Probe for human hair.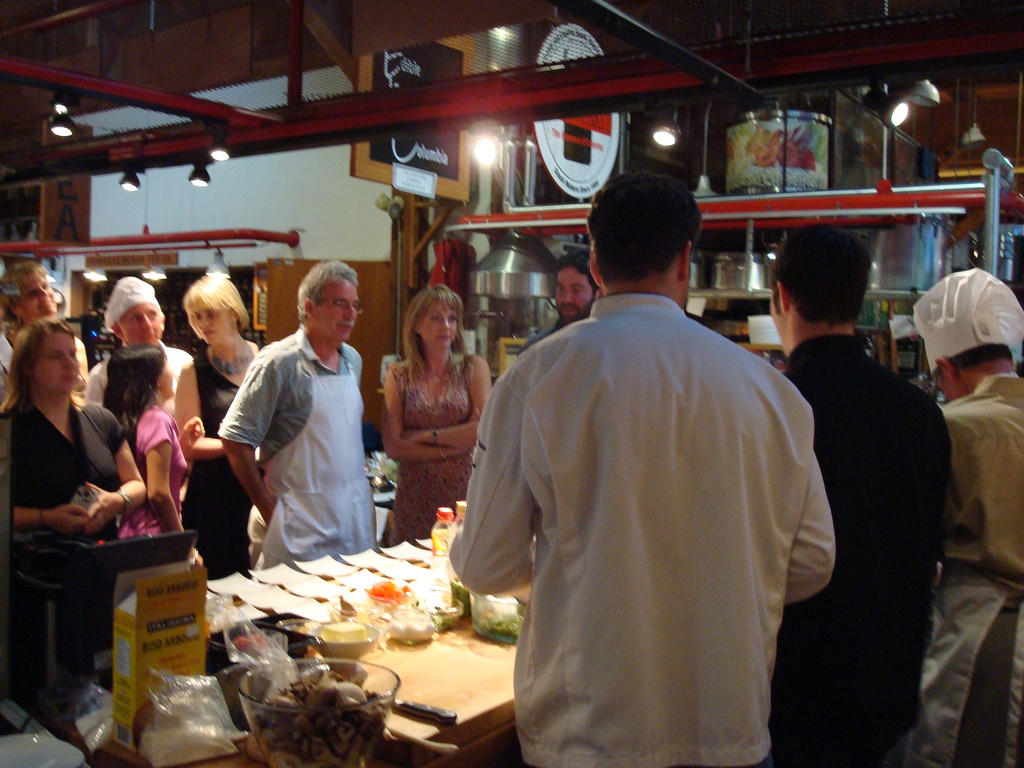
Probe result: region(770, 221, 872, 332).
